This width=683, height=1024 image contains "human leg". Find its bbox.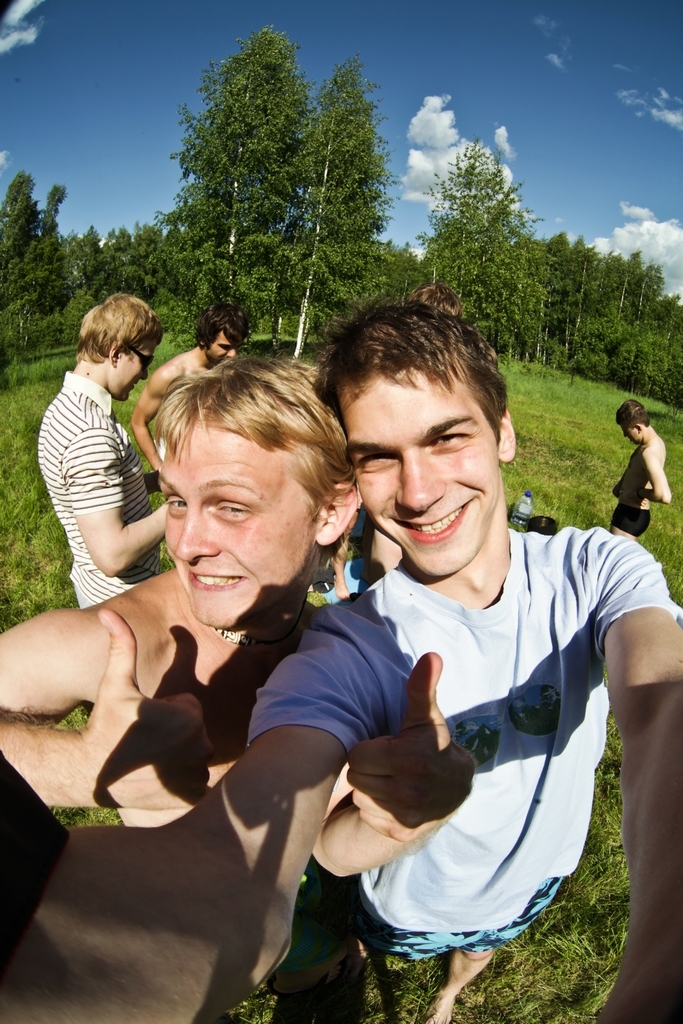
{"left": 421, "top": 858, "right": 563, "bottom": 1023}.
